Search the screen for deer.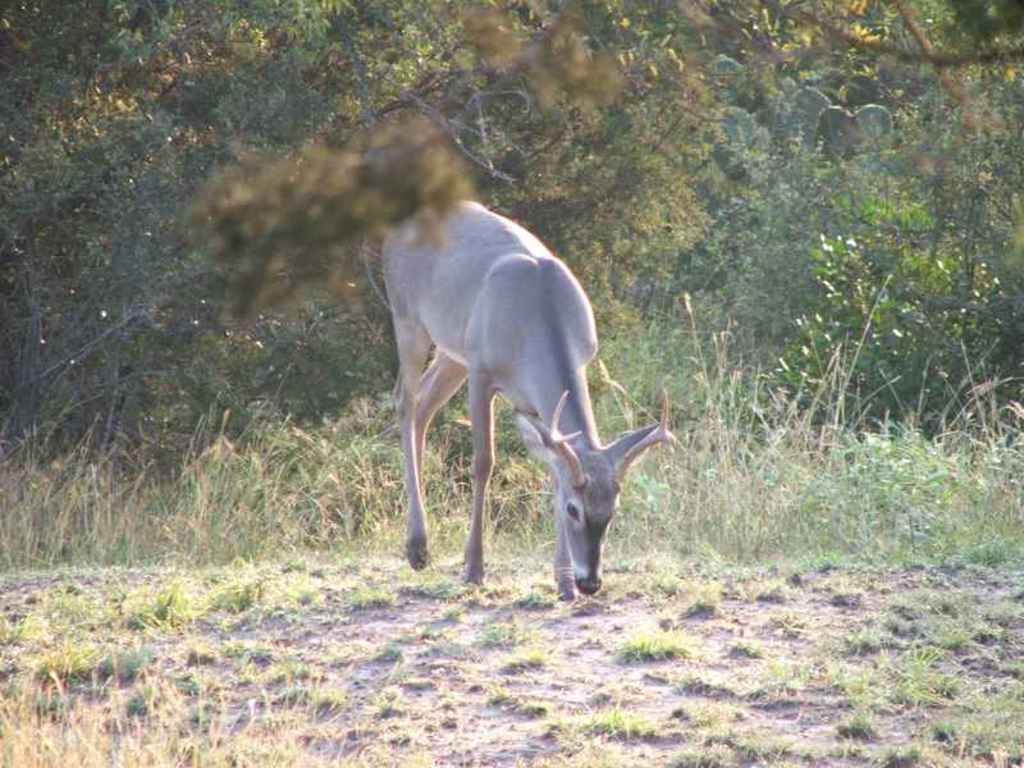
Found at crop(378, 195, 675, 600).
